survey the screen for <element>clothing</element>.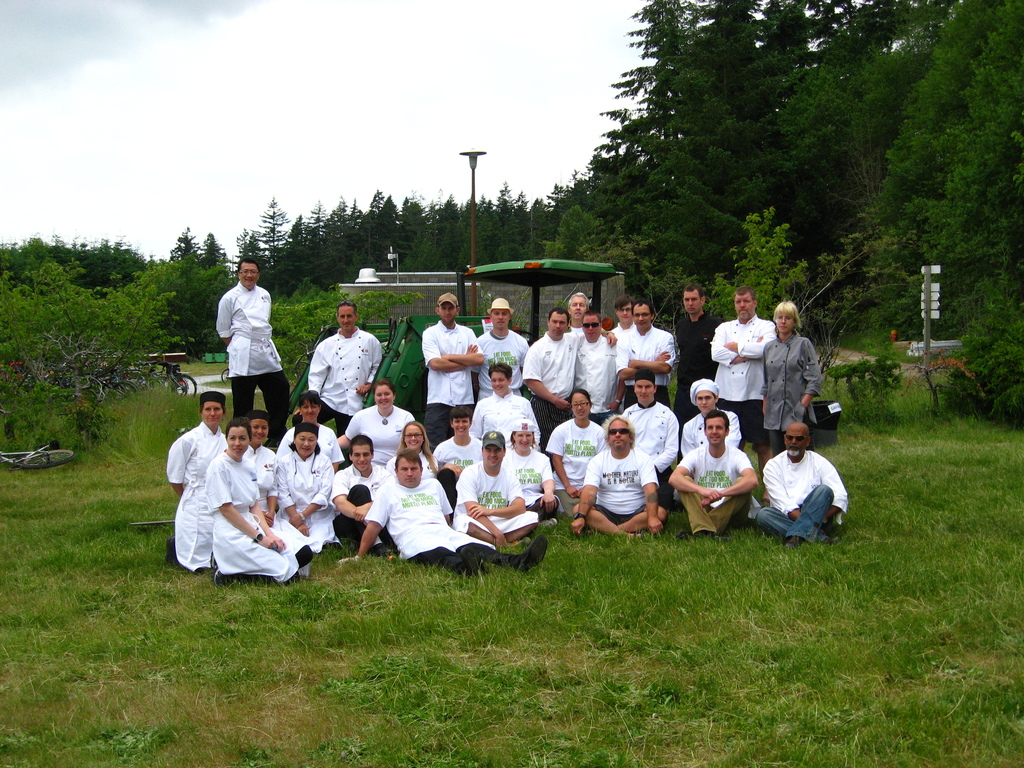
Survey found: 433/429/494/476.
